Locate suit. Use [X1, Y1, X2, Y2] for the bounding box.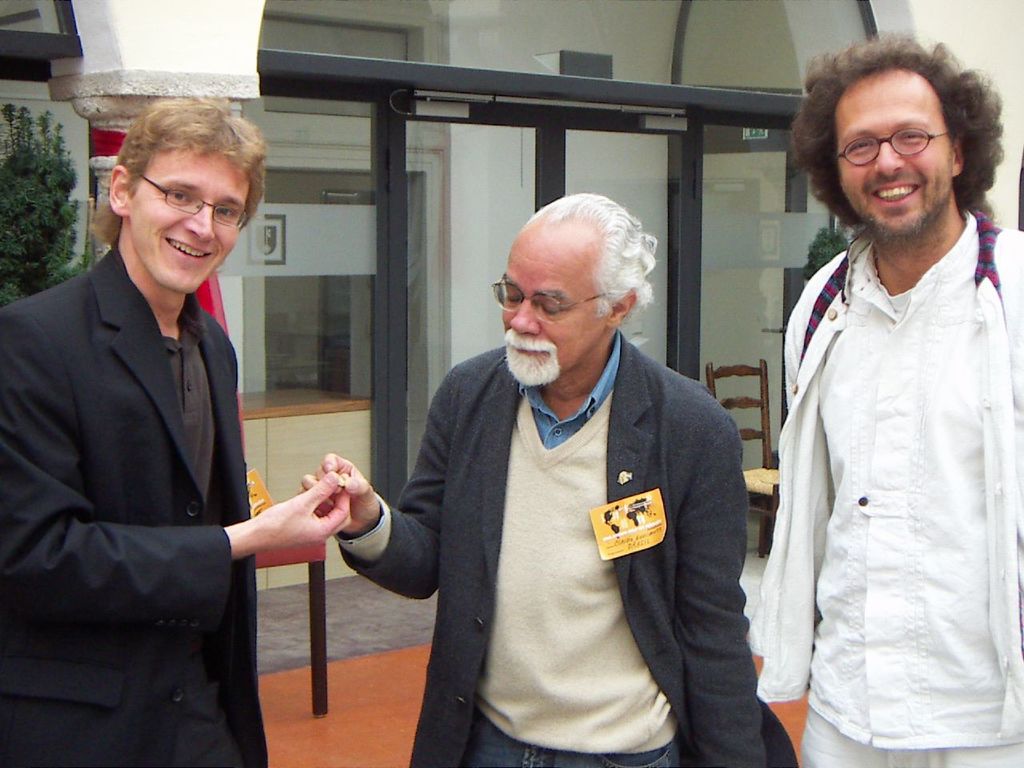
[21, 151, 310, 744].
